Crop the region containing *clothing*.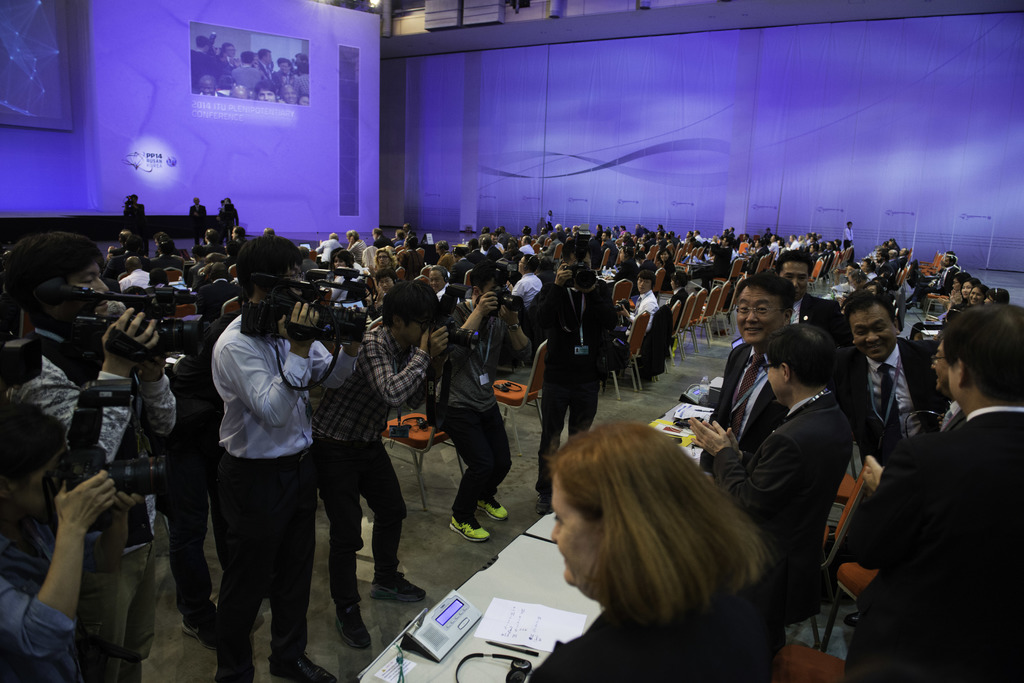
Crop region: (x1=189, y1=207, x2=213, y2=245).
